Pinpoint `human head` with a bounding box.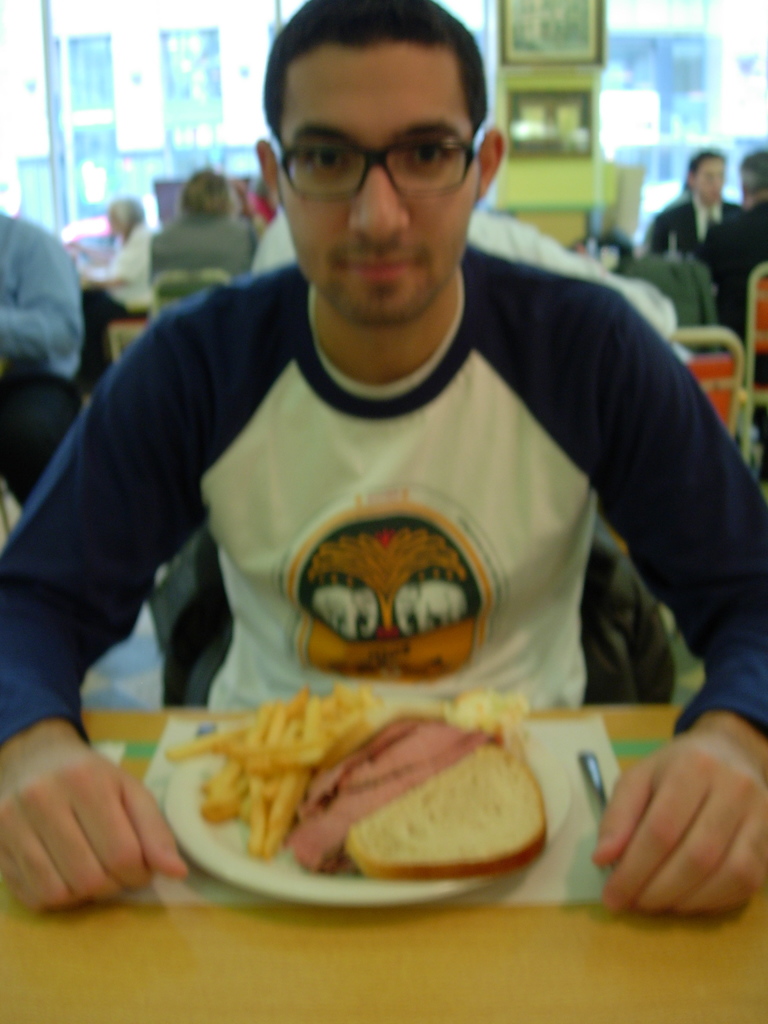
x1=111 y1=190 x2=139 y2=239.
